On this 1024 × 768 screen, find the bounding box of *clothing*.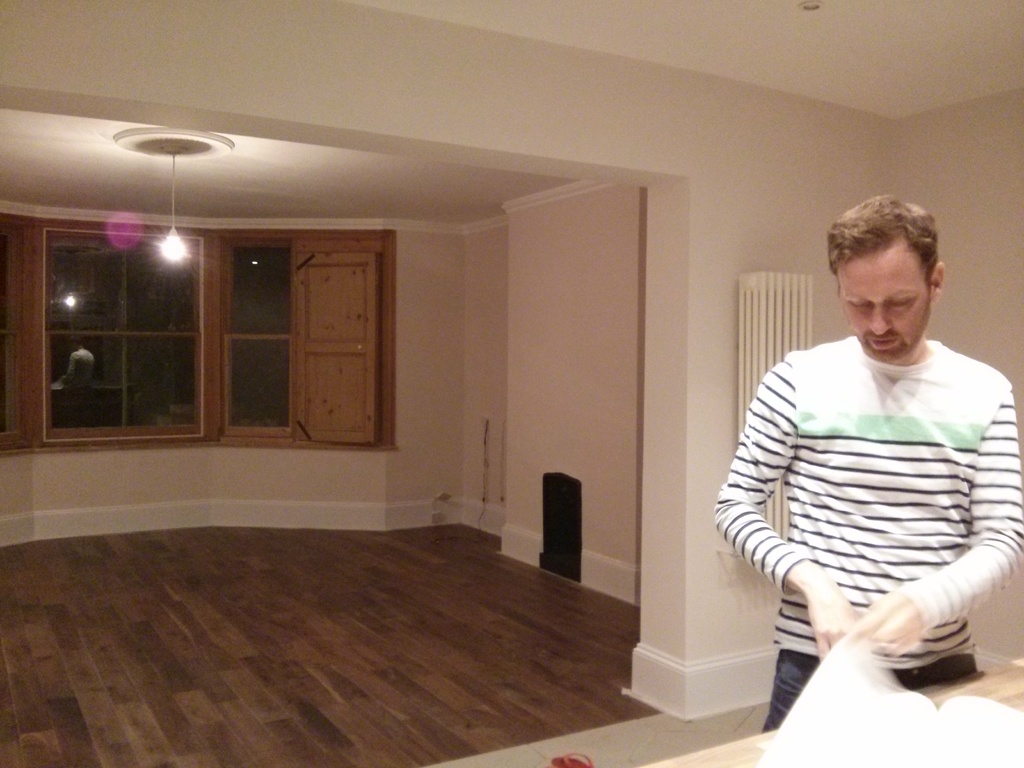
Bounding box: left=716, top=282, right=1003, bottom=712.
